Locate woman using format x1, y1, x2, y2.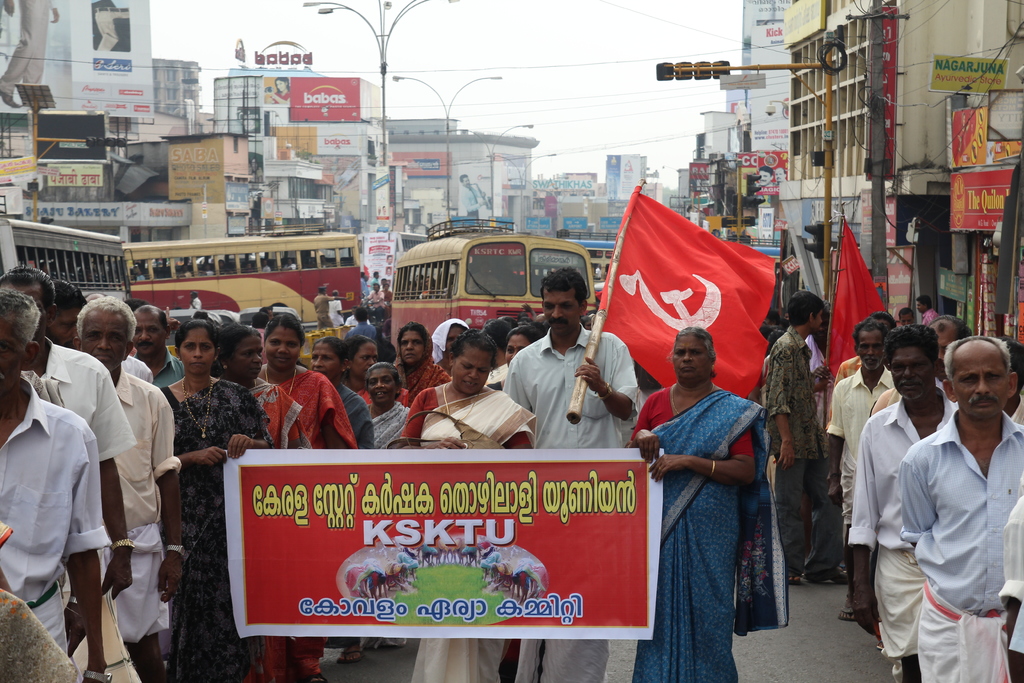
394, 329, 541, 682.
